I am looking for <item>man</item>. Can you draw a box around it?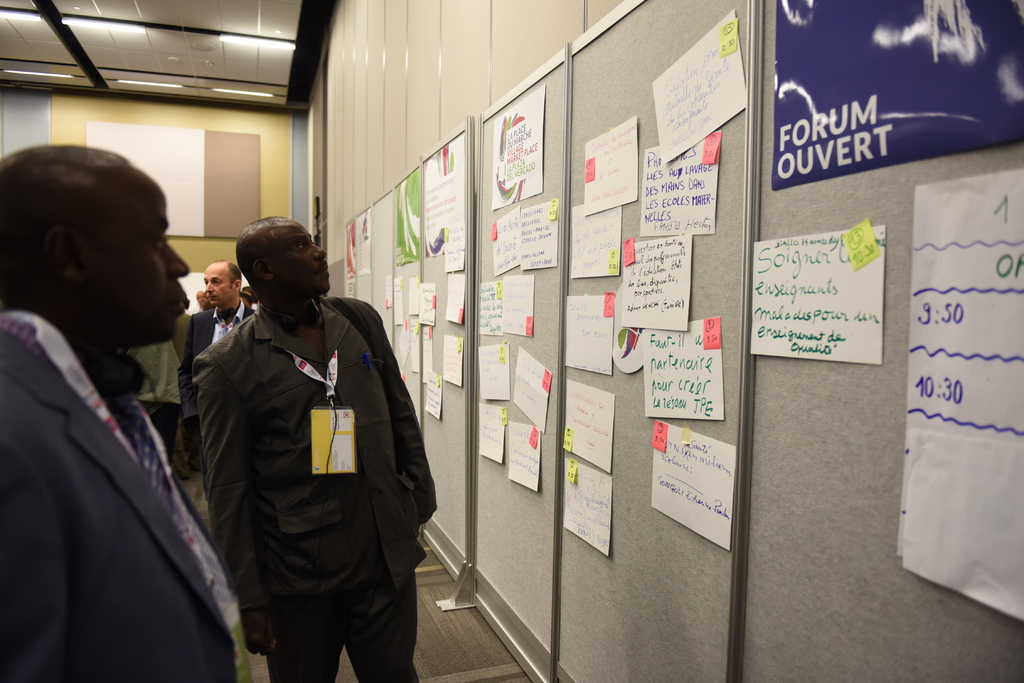
Sure, the bounding box is 189,294,201,313.
